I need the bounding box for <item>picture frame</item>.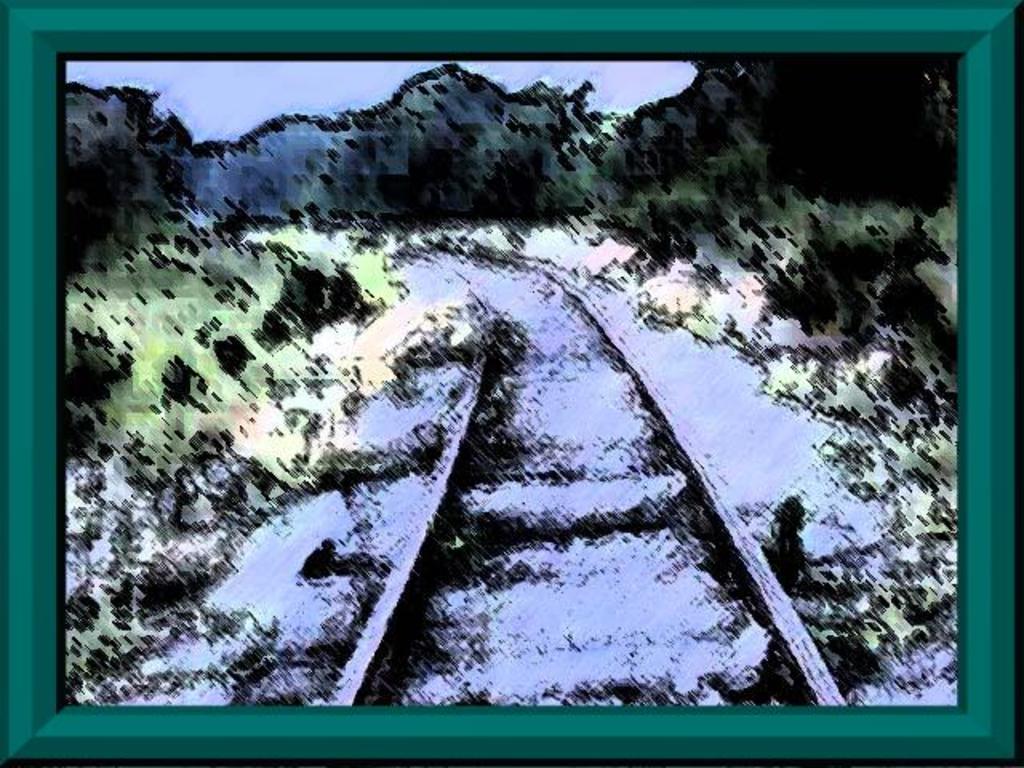
Here it is: <box>0,0,986,767</box>.
